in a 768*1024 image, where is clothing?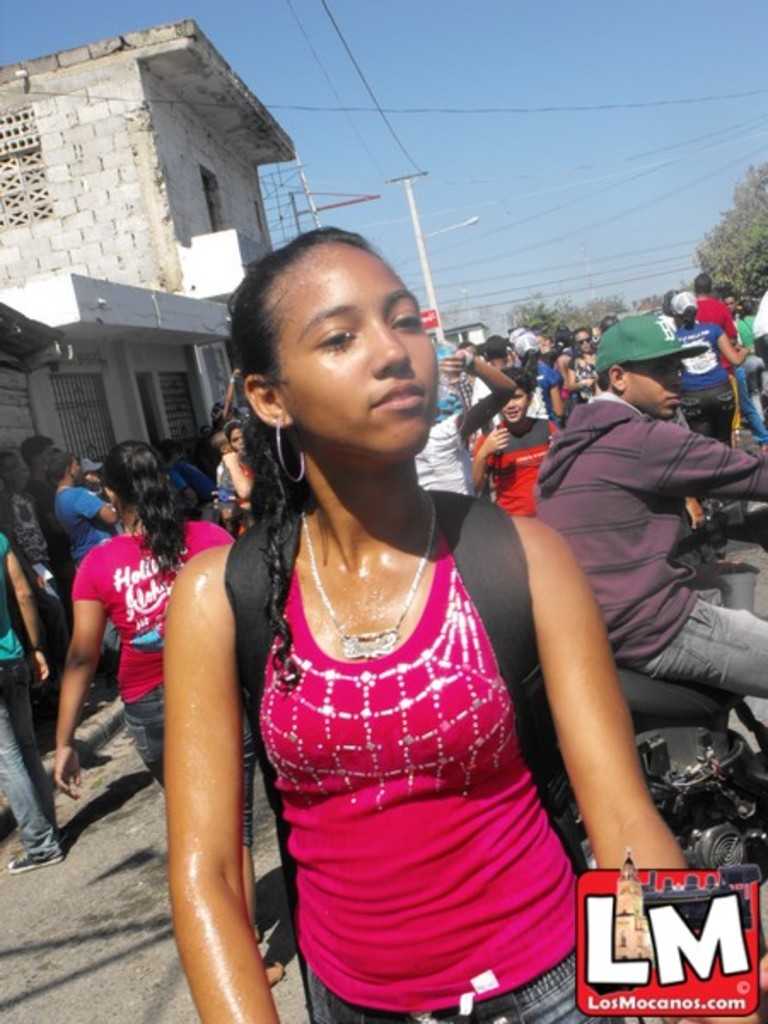
{"left": 0, "top": 534, "right": 73, "bottom": 870}.
